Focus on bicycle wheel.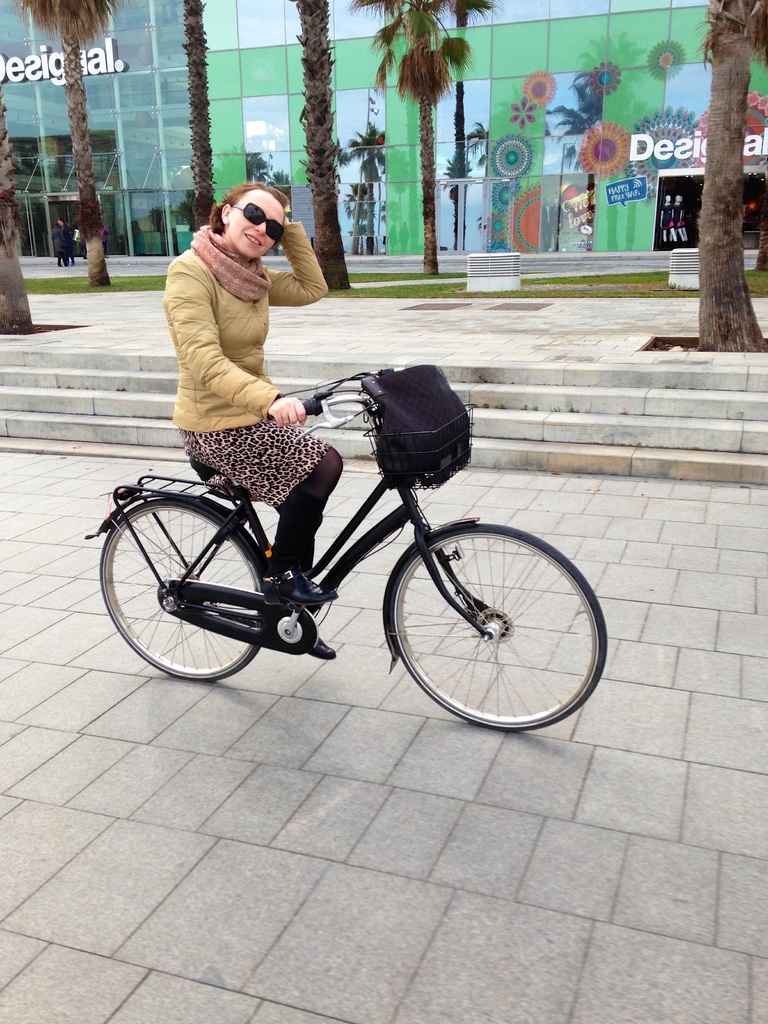
Focused at rect(391, 526, 608, 734).
